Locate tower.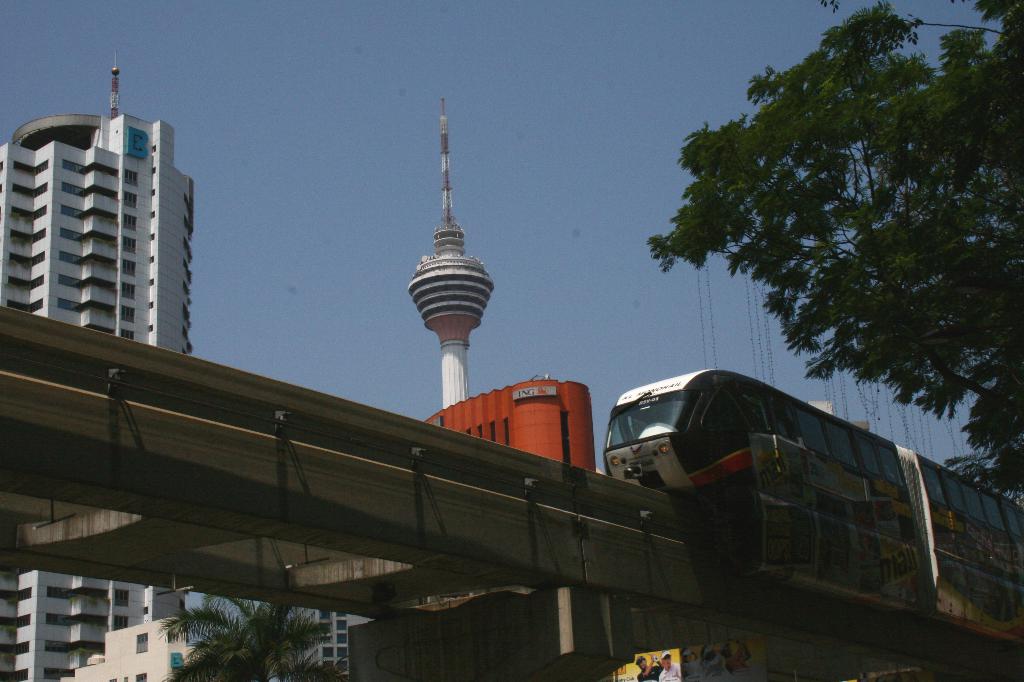
Bounding box: Rect(404, 125, 509, 410).
